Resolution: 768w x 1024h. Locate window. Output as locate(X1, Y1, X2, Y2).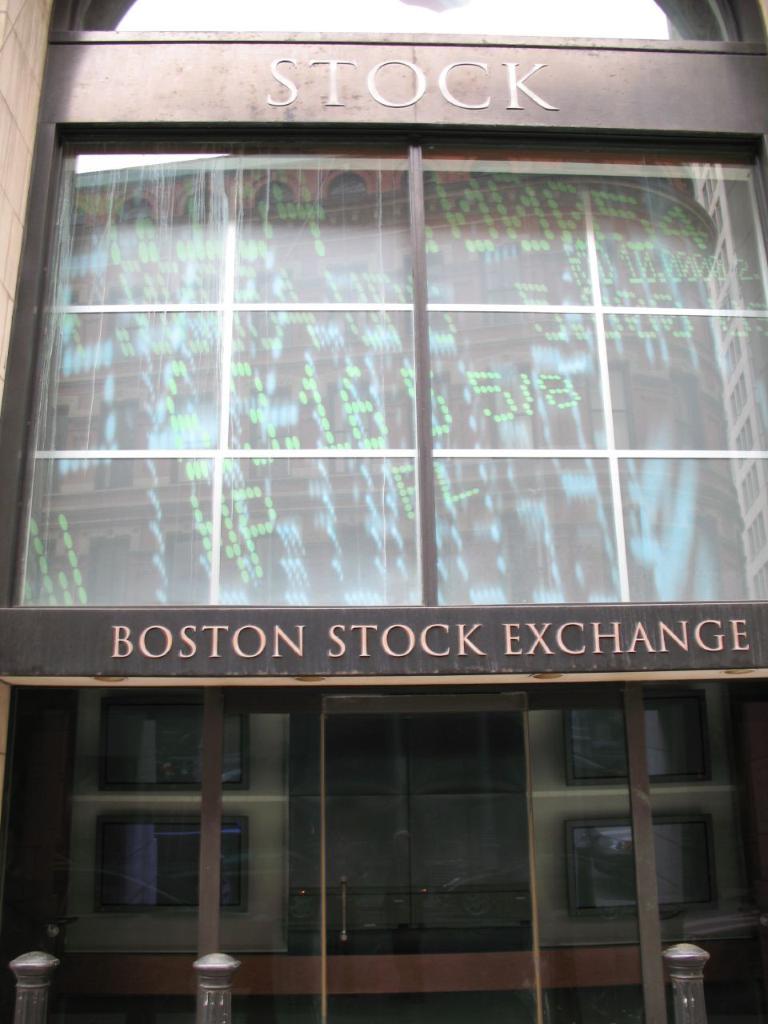
locate(573, 813, 710, 906).
